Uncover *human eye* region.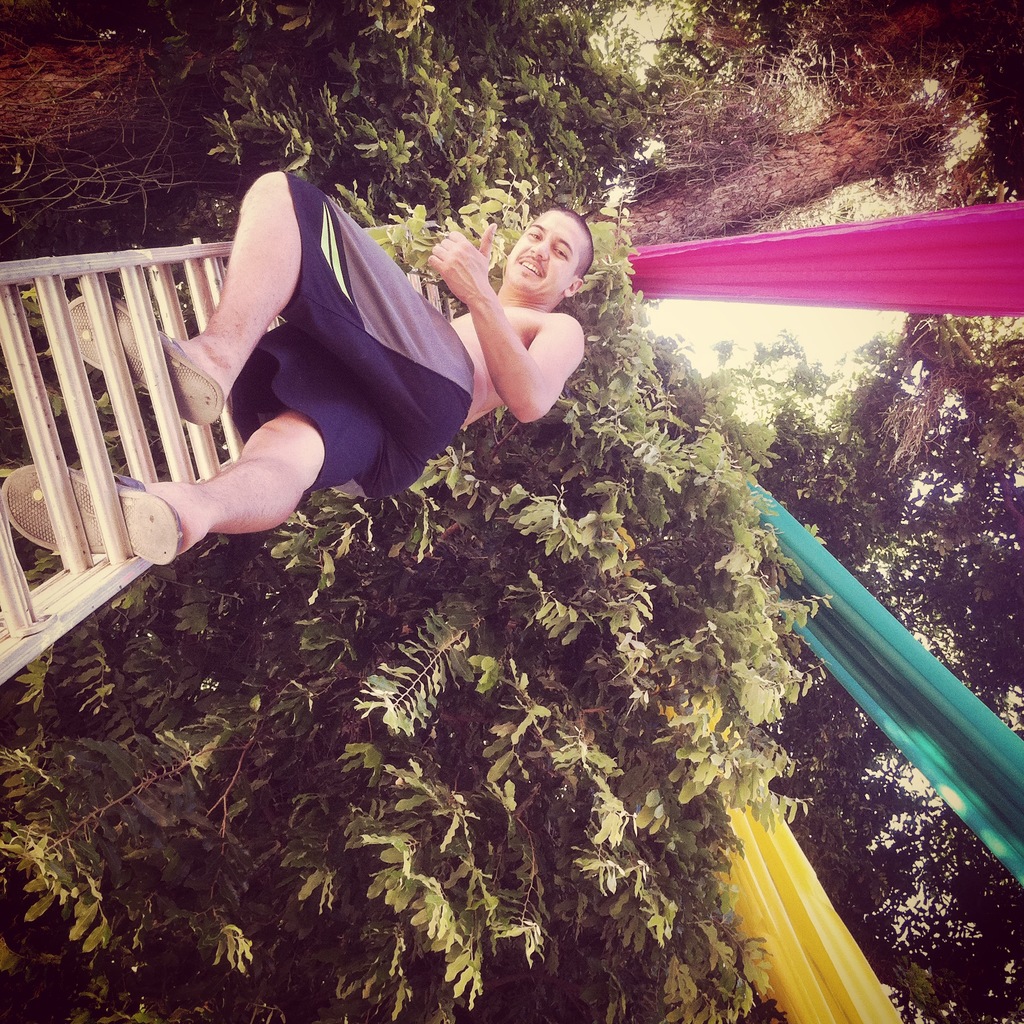
Uncovered: 556:241:566:253.
